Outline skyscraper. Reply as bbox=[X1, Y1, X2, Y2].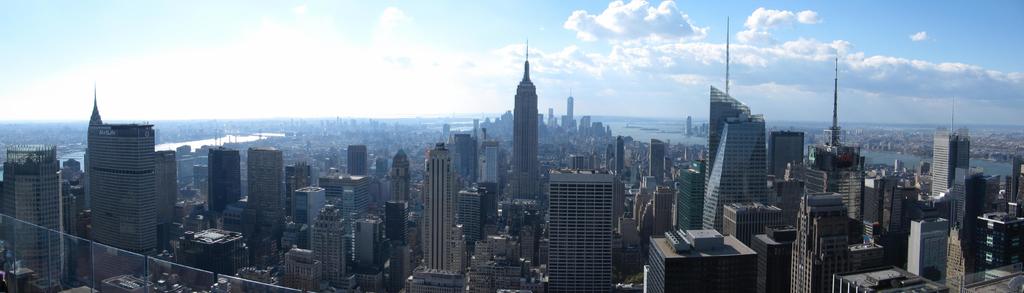
bbox=[85, 119, 160, 274].
